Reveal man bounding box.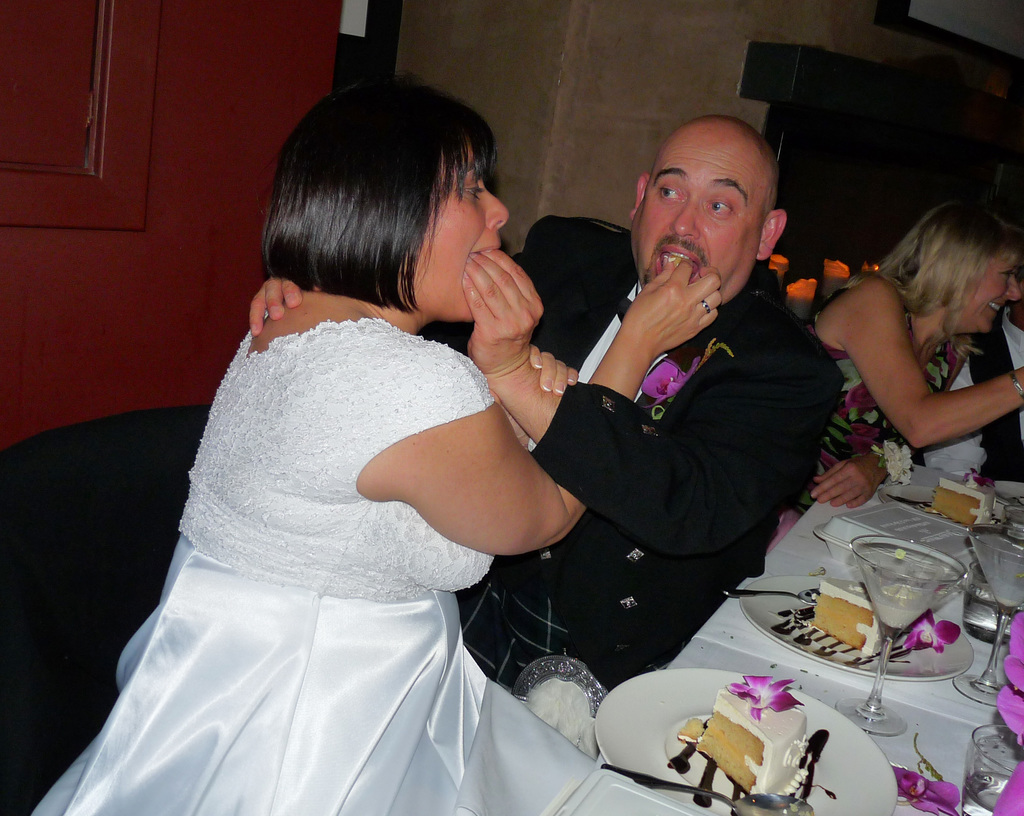
Revealed: {"x1": 964, "y1": 272, "x2": 1023, "y2": 476}.
